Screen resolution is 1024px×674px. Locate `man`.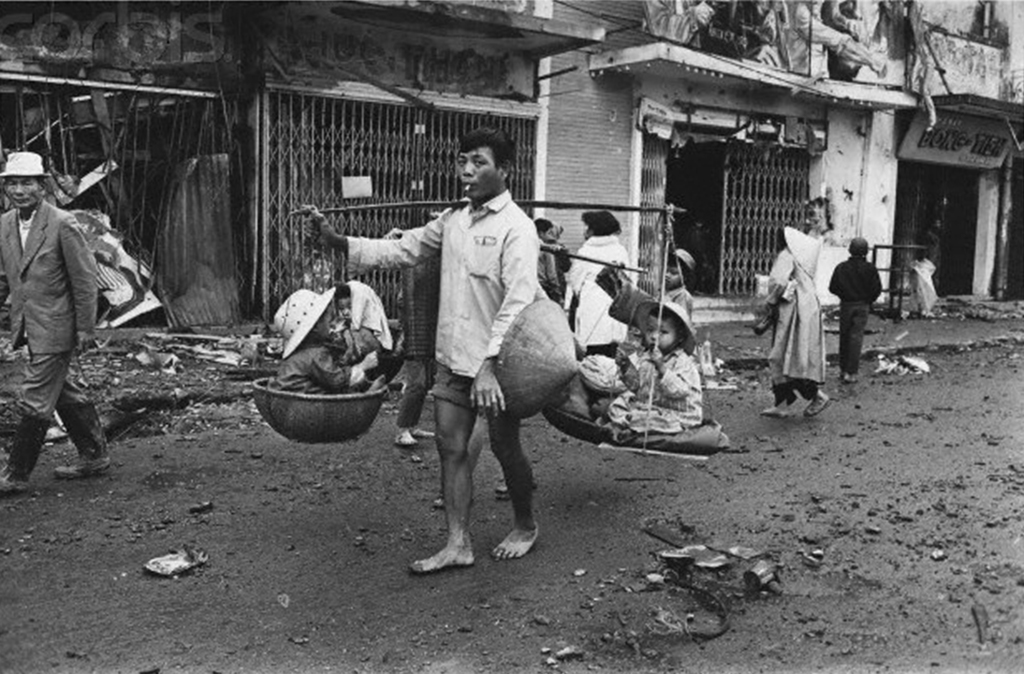
select_region(292, 129, 546, 564).
